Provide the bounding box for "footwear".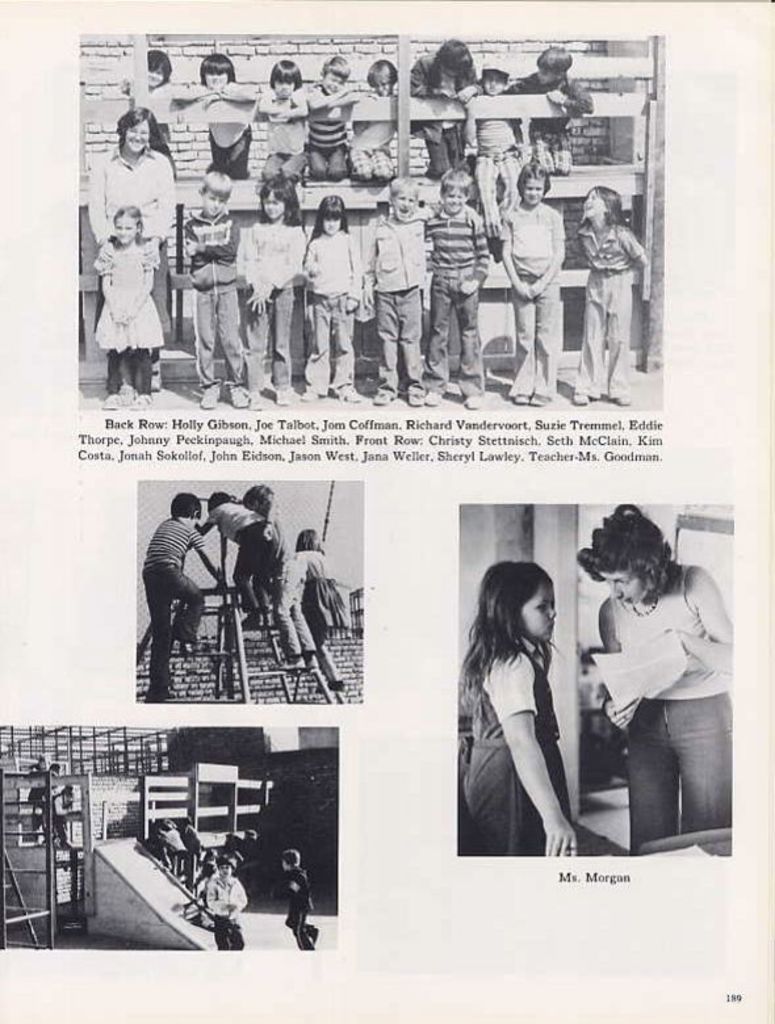
l=97, t=393, r=122, b=411.
